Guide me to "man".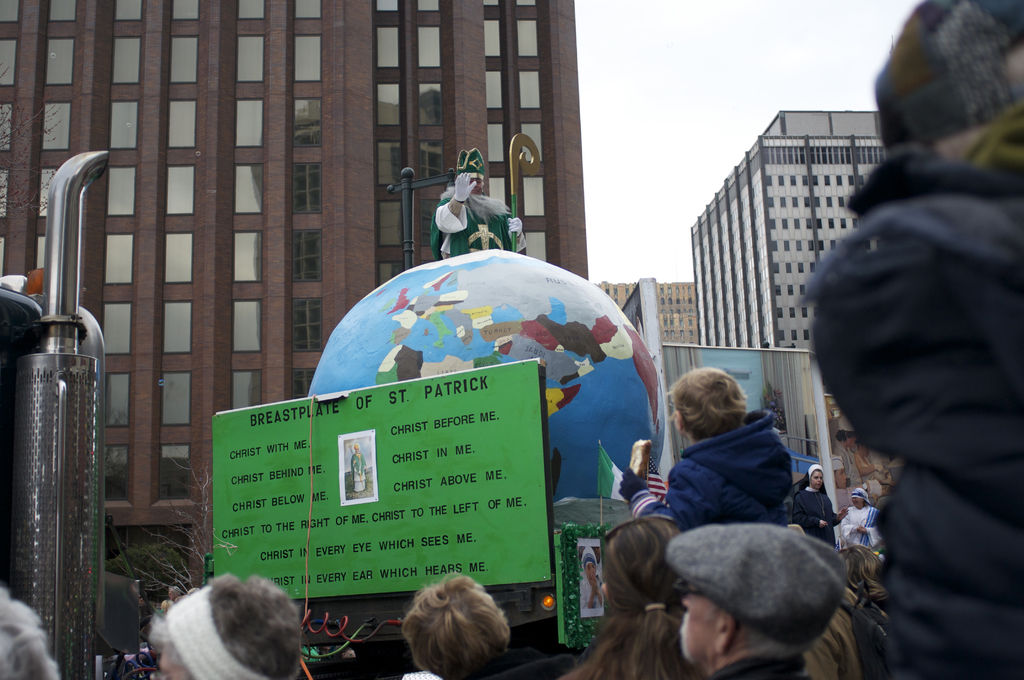
Guidance: detection(662, 526, 848, 679).
